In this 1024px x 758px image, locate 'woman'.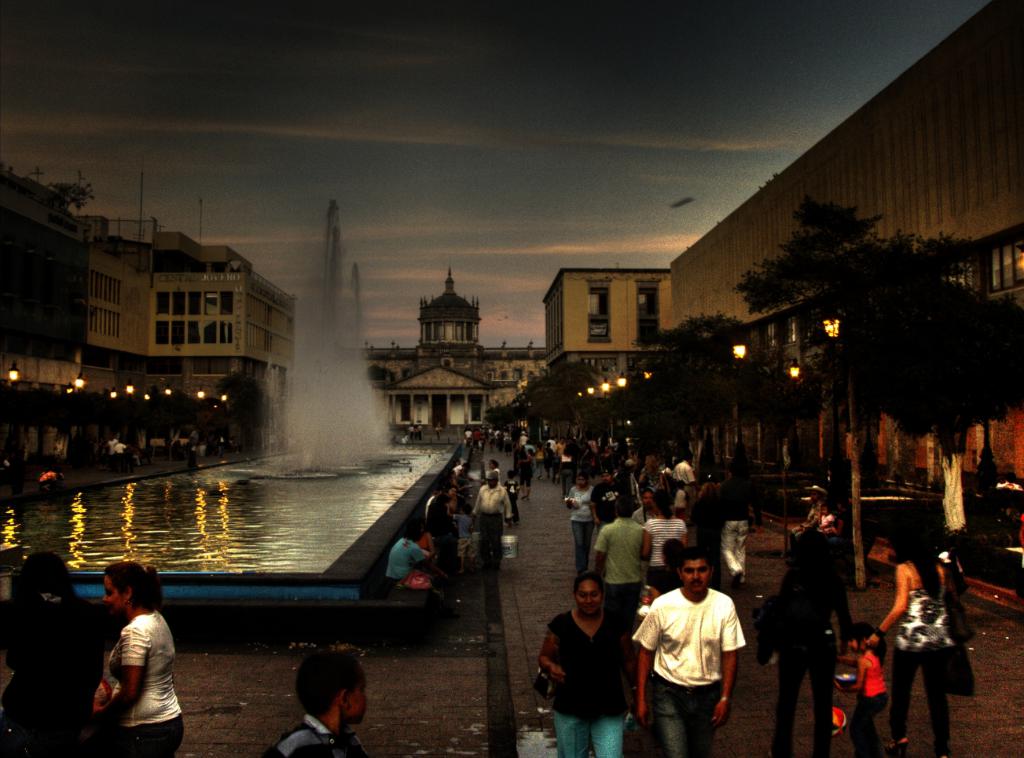
Bounding box: (638, 487, 688, 598).
